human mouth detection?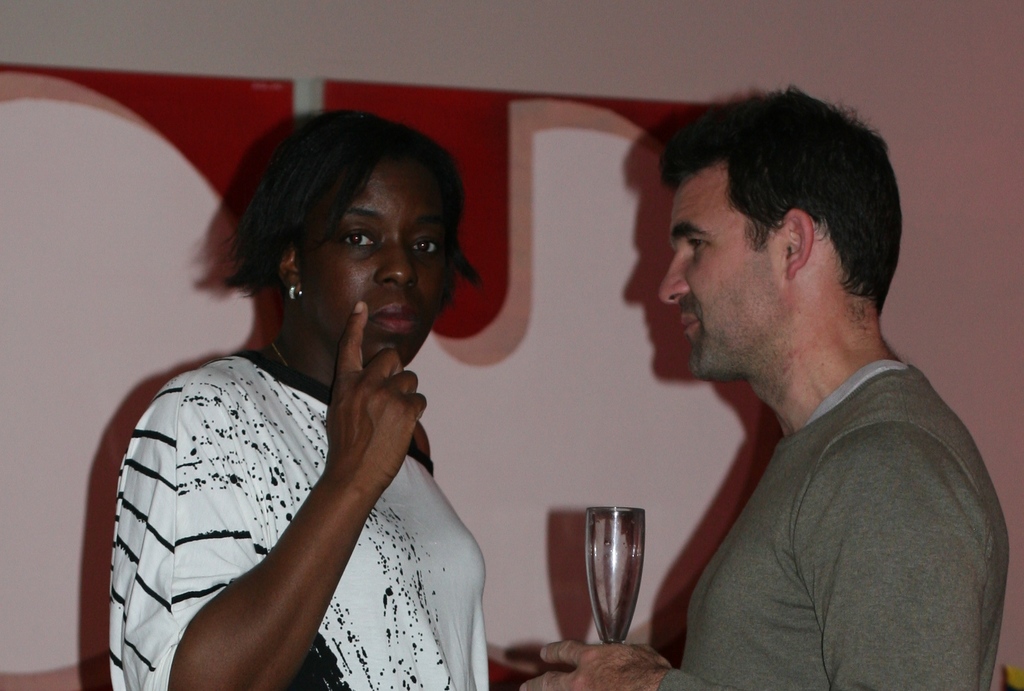
BBox(373, 314, 424, 330)
